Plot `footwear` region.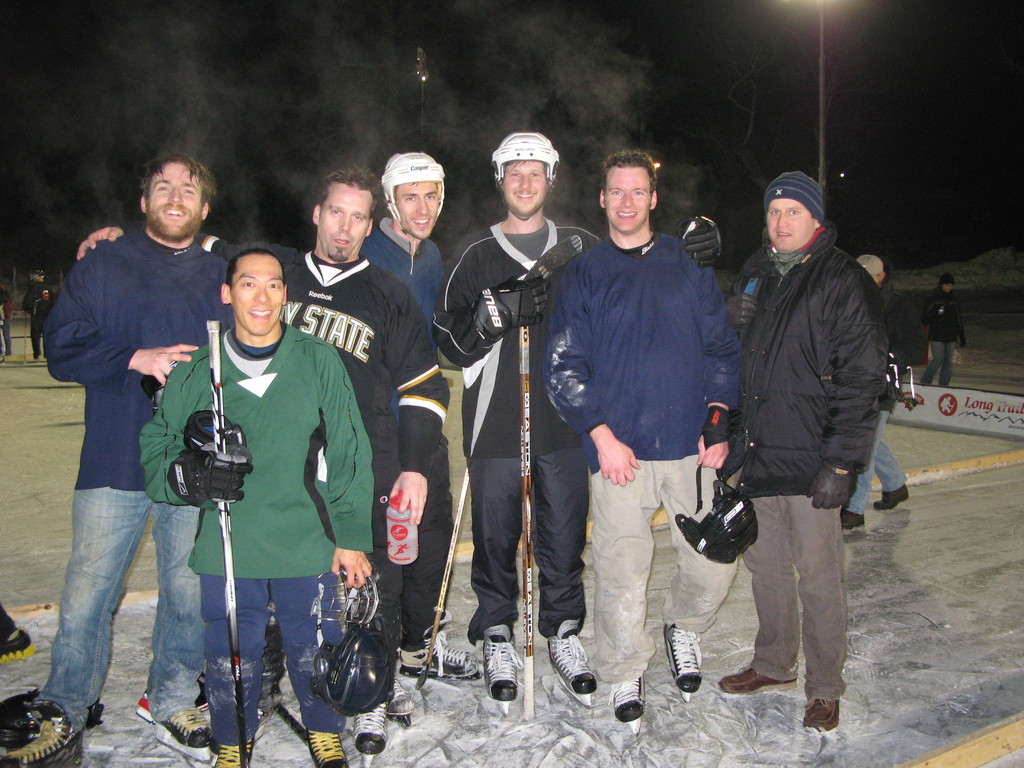
Plotted at [left=0, top=626, right=31, bottom=666].
